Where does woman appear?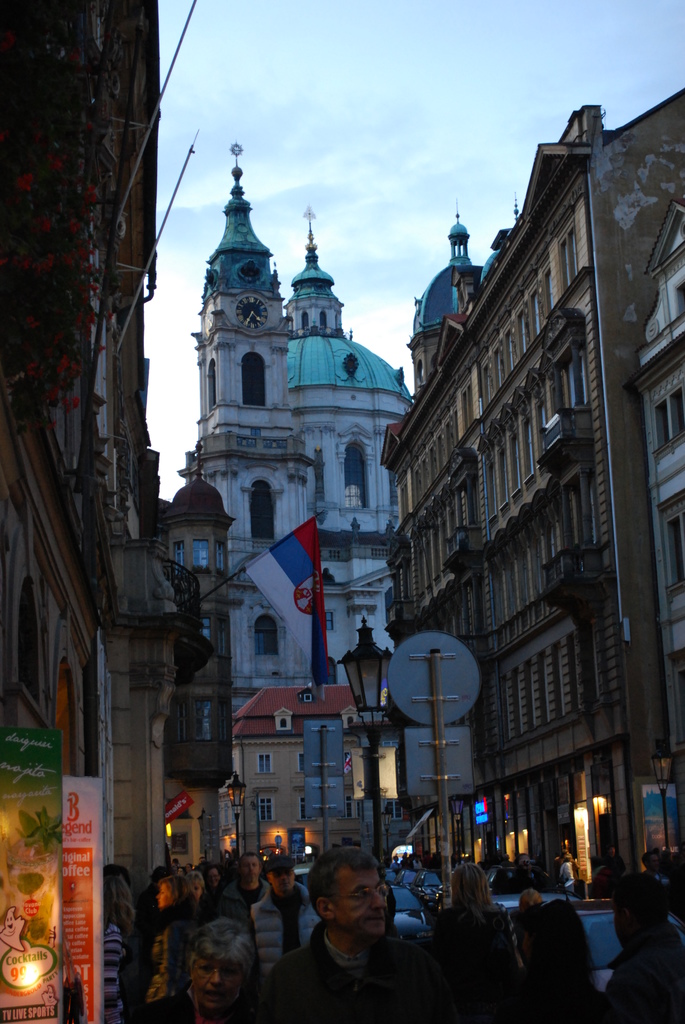
Appears at select_region(432, 864, 526, 986).
